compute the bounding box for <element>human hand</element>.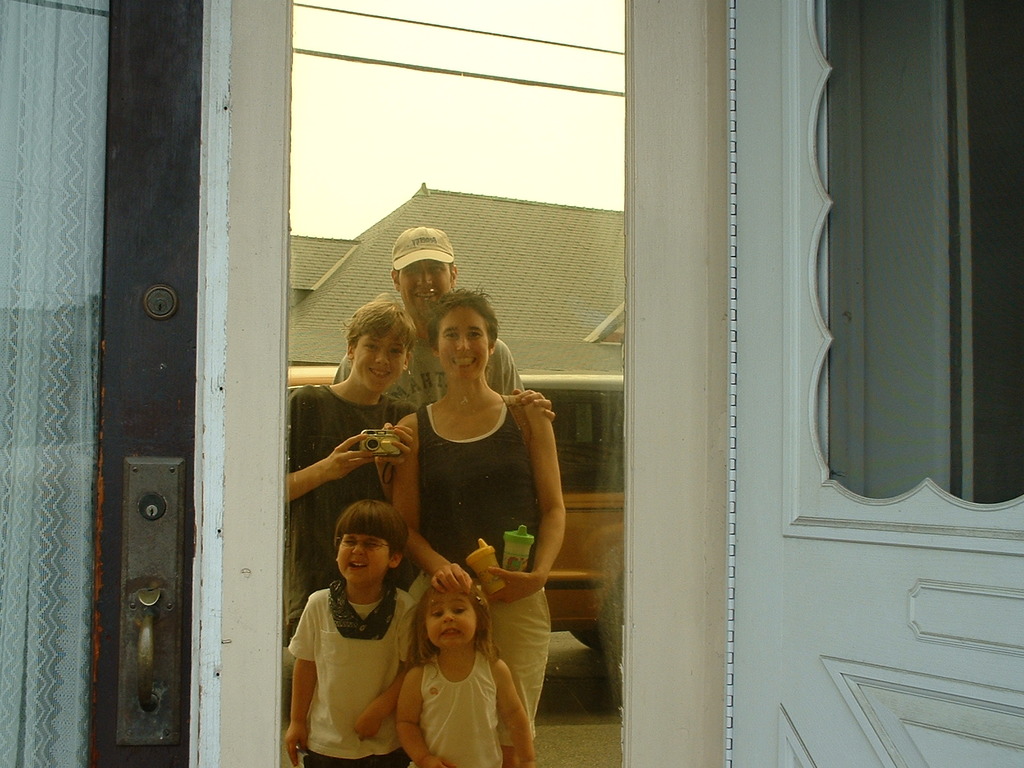
select_region(352, 711, 384, 740).
